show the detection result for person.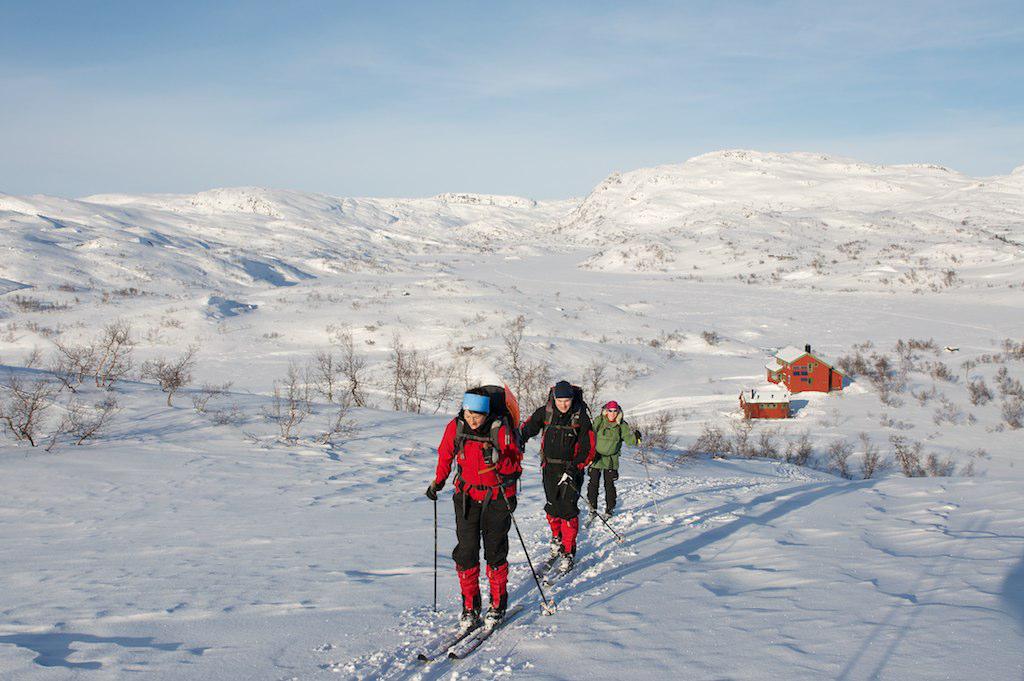
box=[584, 402, 642, 520].
